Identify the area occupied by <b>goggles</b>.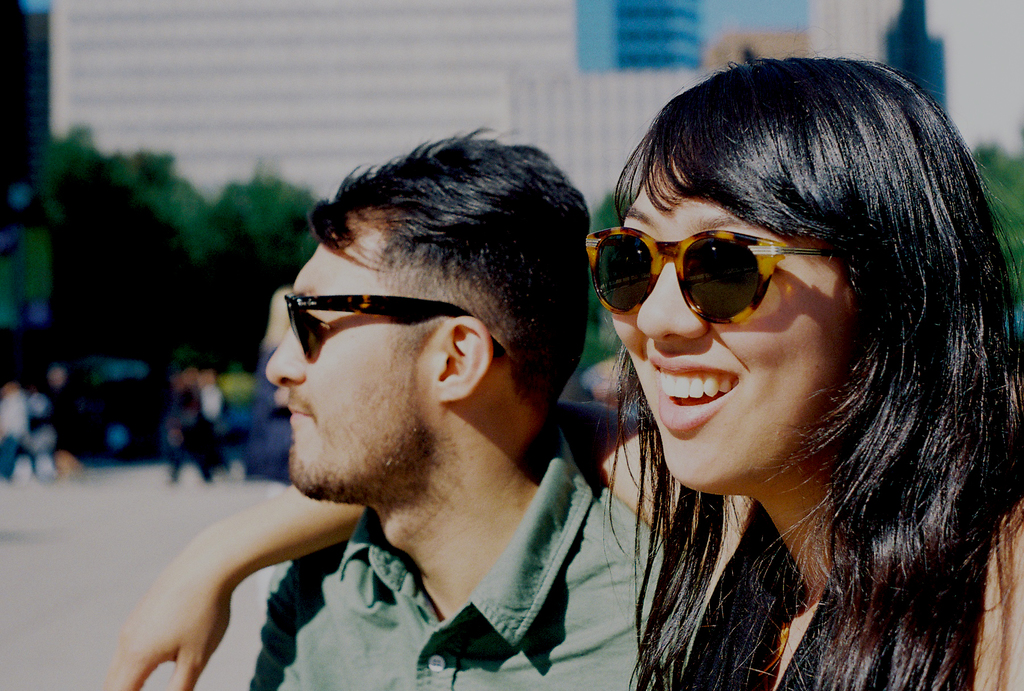
Area: <region>580, 225, 840, 319</region>.
